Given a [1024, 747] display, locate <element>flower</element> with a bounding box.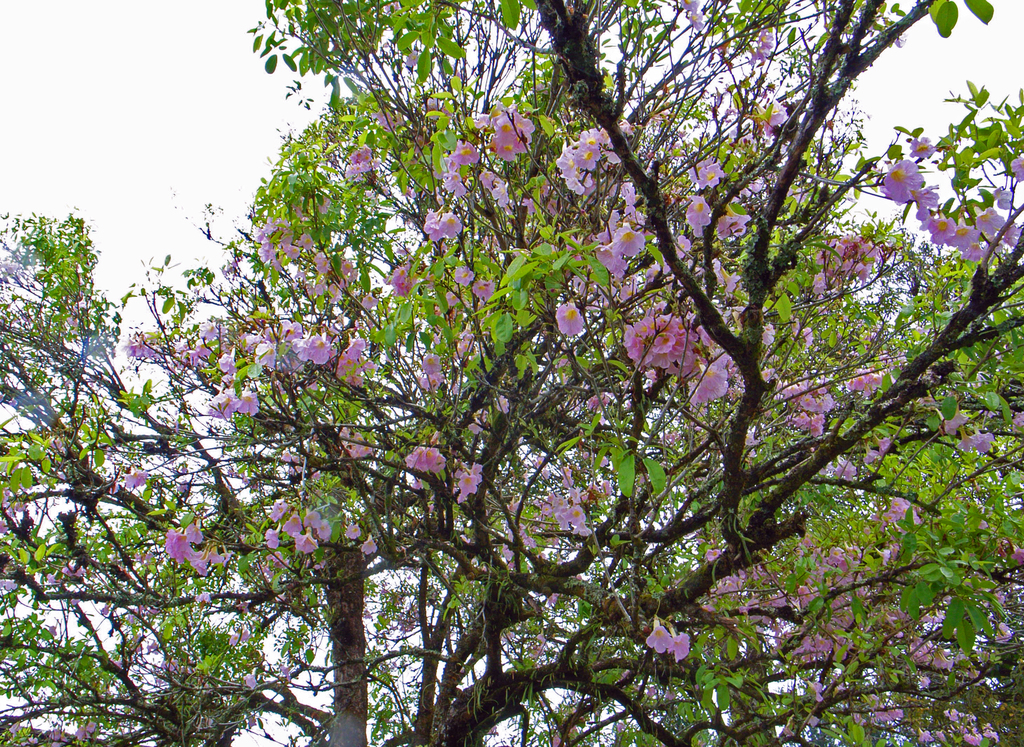
Located: <box>48,553,92,582</box>.
